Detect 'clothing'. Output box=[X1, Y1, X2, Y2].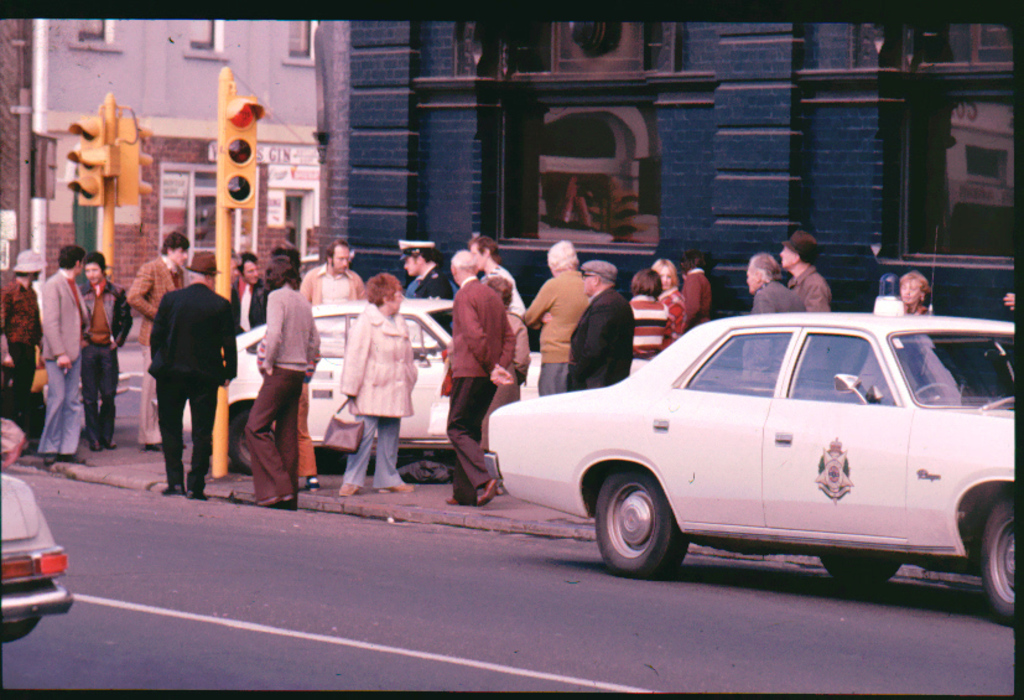
box=[446, 276, 529, 523].
